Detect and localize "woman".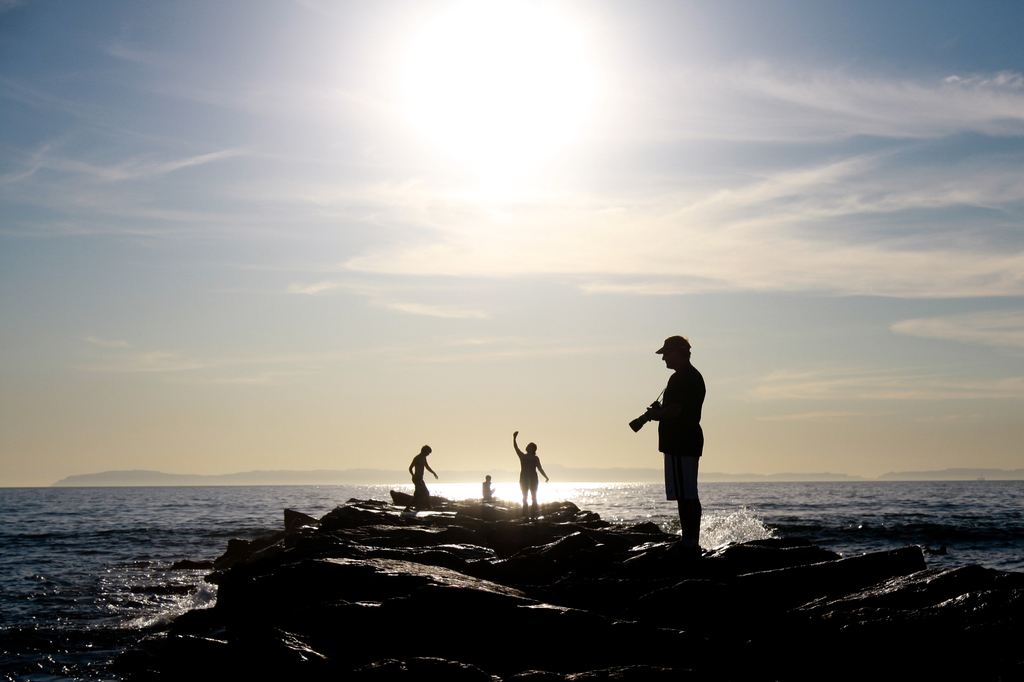
Localized at l=516, t=422, r=559, b=521.
